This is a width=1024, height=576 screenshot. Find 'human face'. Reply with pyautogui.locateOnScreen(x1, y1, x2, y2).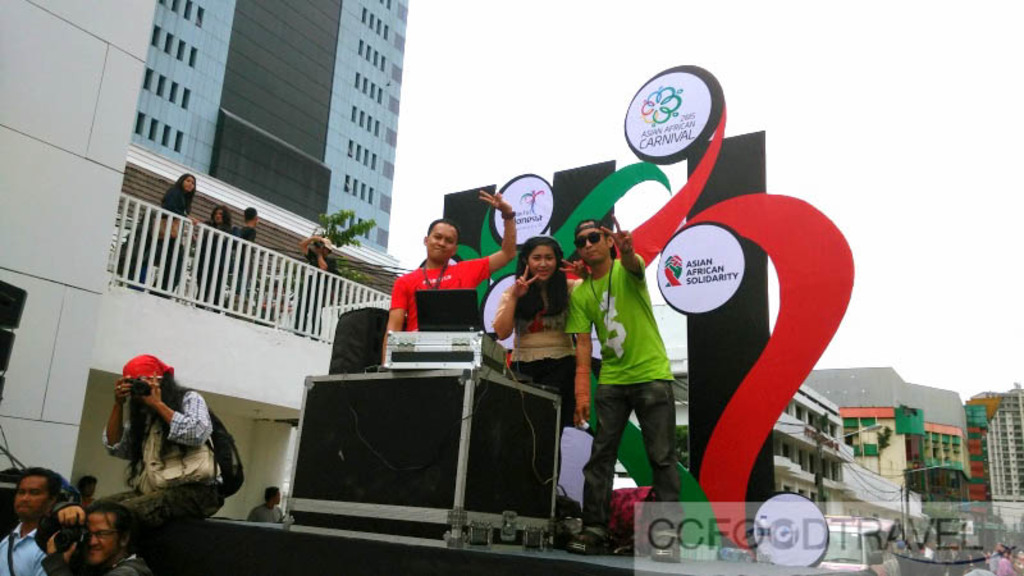
pyautogui.locateOnScreen(214, 205, 221, 224).
